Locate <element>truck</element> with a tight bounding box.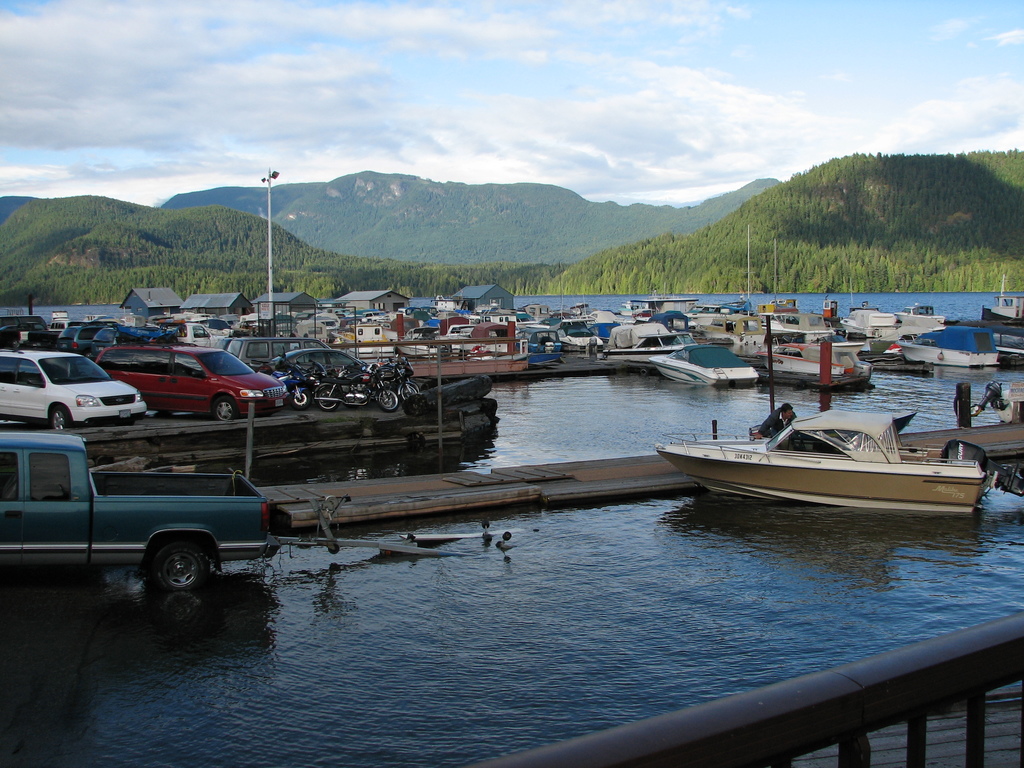
left=4, top=443, right=268, bottom=606.
